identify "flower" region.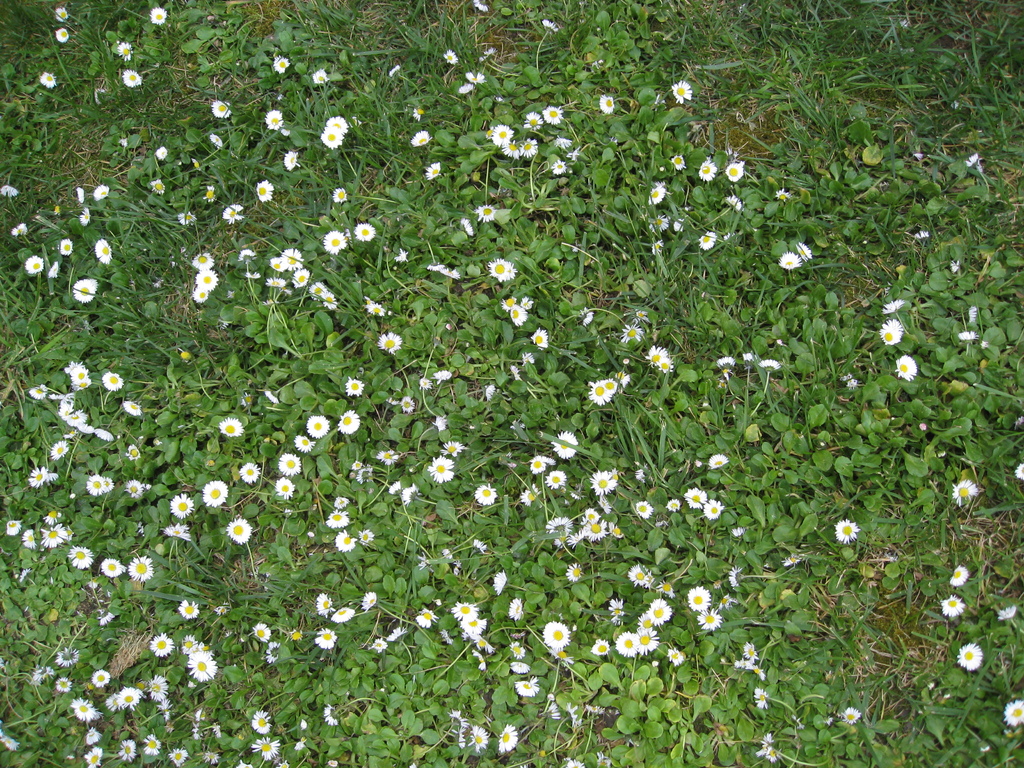
Region: Rect(696, 157, 717, 183).
